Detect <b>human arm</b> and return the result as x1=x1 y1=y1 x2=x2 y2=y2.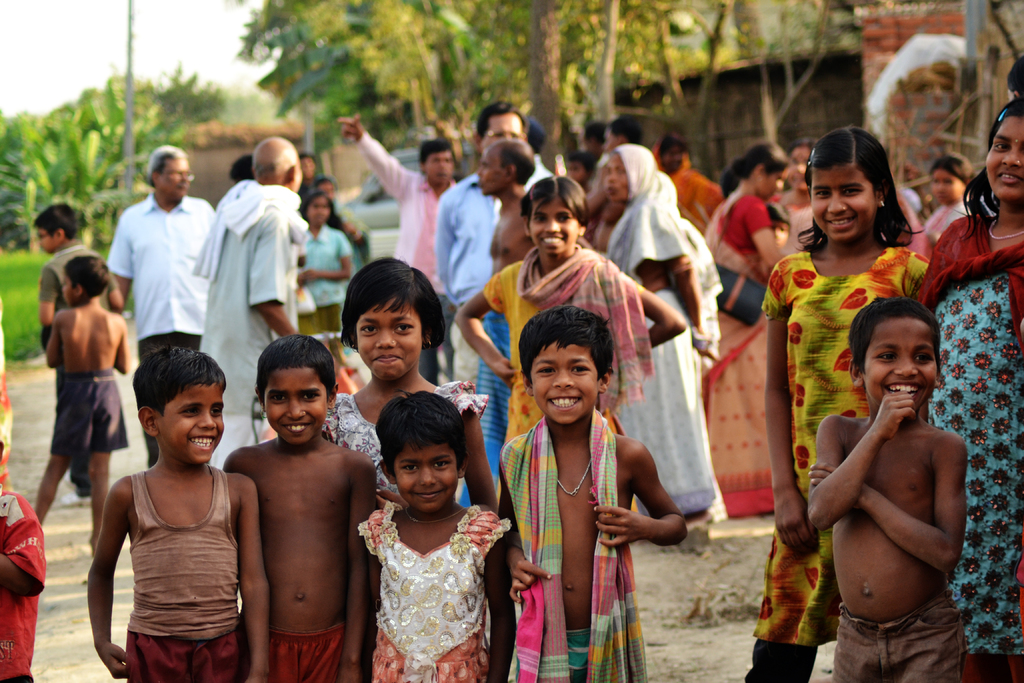
x1=104 y1=256 x2=136 y2=306.
